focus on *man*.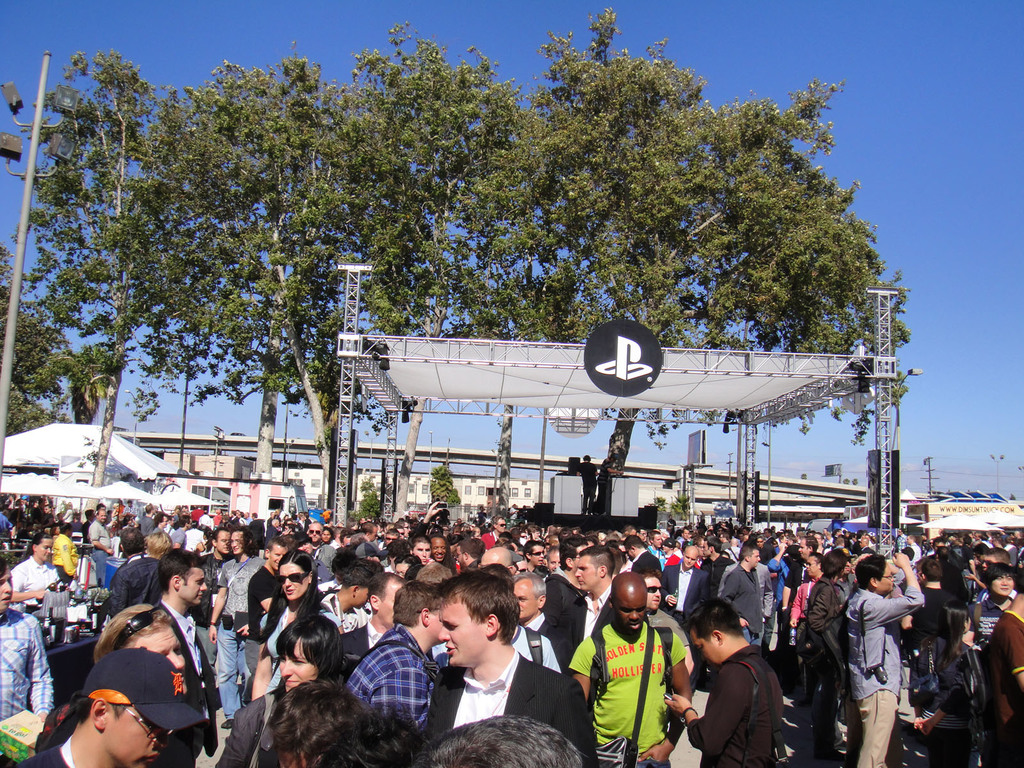
Focused at bbox=[144, 545, 218, 767].
